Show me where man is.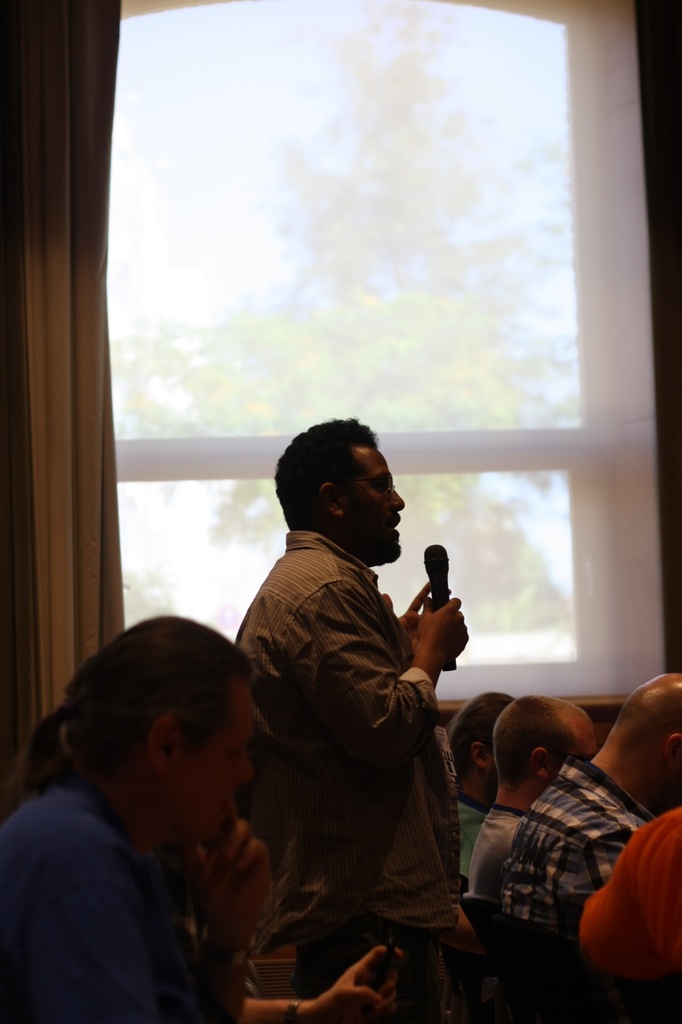
man is at 463 695 605 897.
